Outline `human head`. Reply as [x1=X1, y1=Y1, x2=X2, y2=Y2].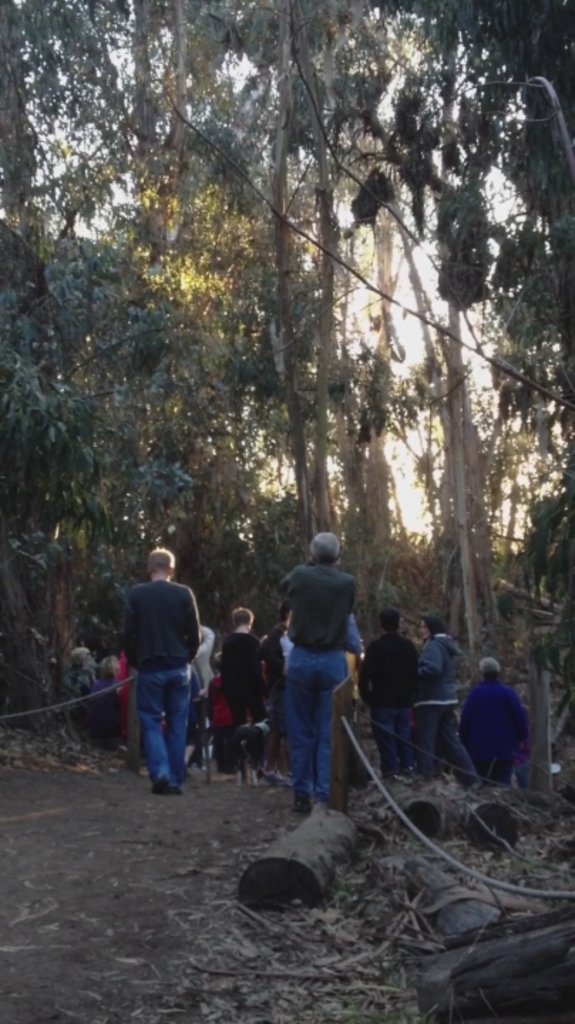
[x1=373, y1=607, x2=401, y2=636].
